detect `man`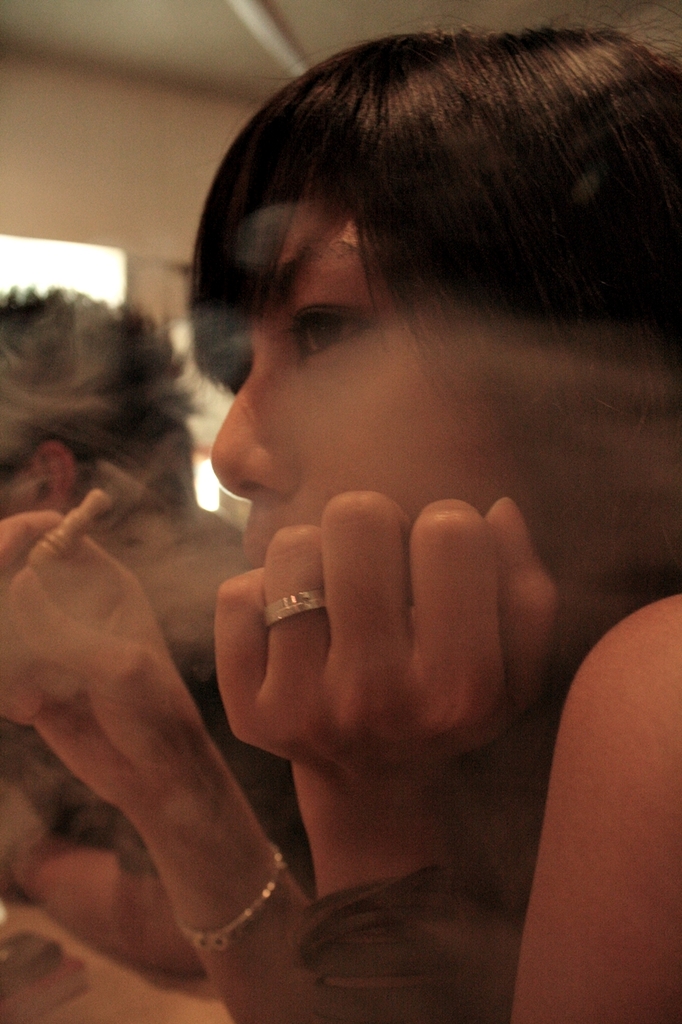
crop(0, 280, 324, 972)
